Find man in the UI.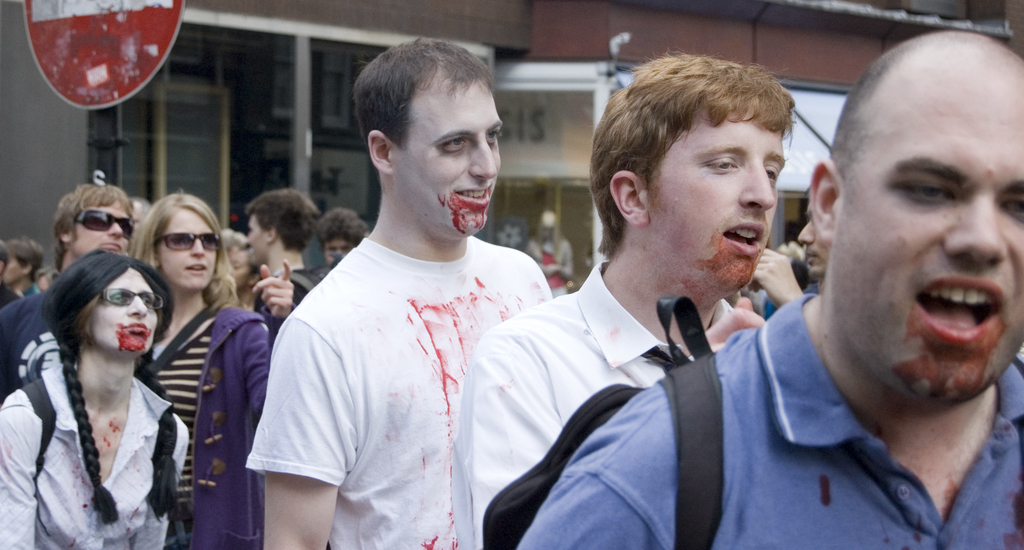
UI element at {"x1": 0, "y1": 184, "x2": 135, "y2": 403}.
